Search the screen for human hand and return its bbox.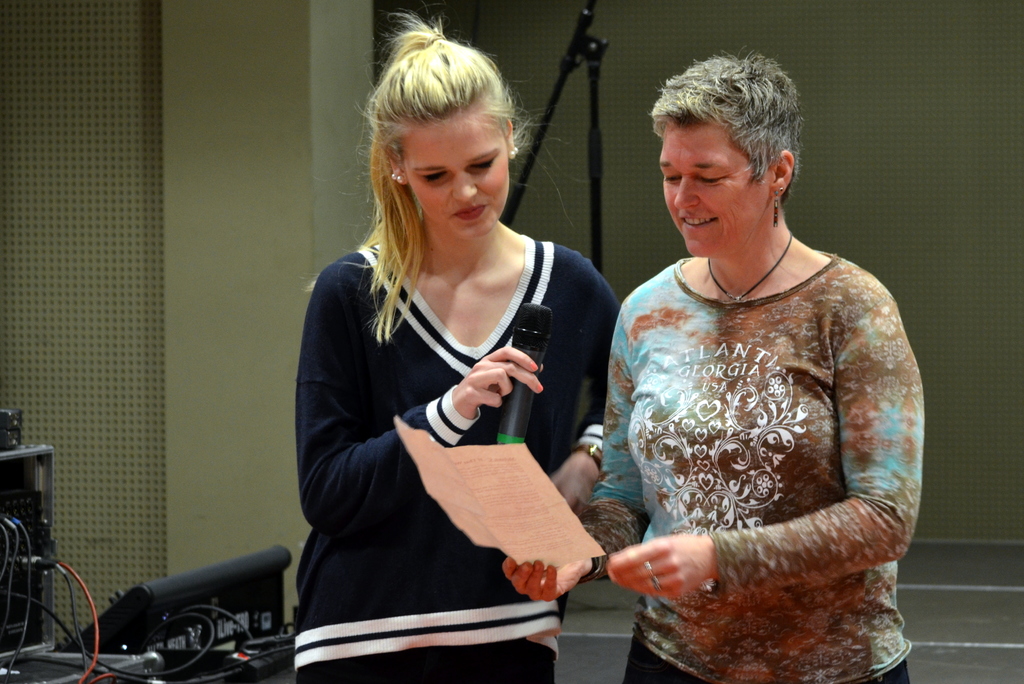
Found: [x1=498, y1=555, x2=593, y2=605].
